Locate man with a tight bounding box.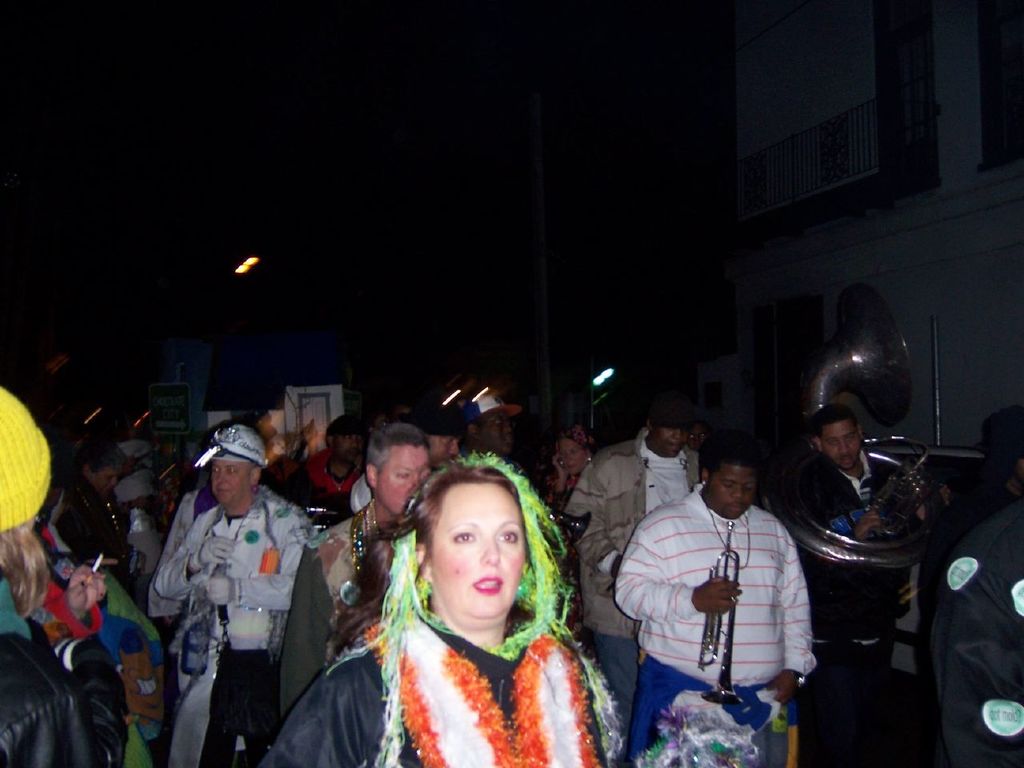
l=778, t=402, r=947, b=682.
